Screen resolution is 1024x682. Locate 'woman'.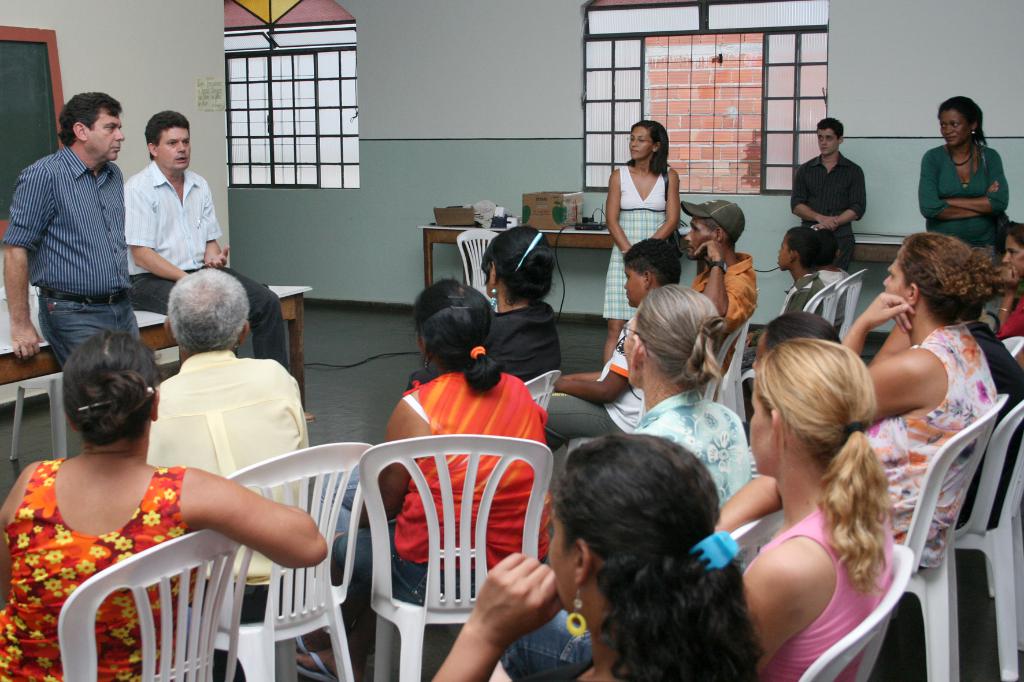
x1=15, y1=311, x2=301, y2=658.
